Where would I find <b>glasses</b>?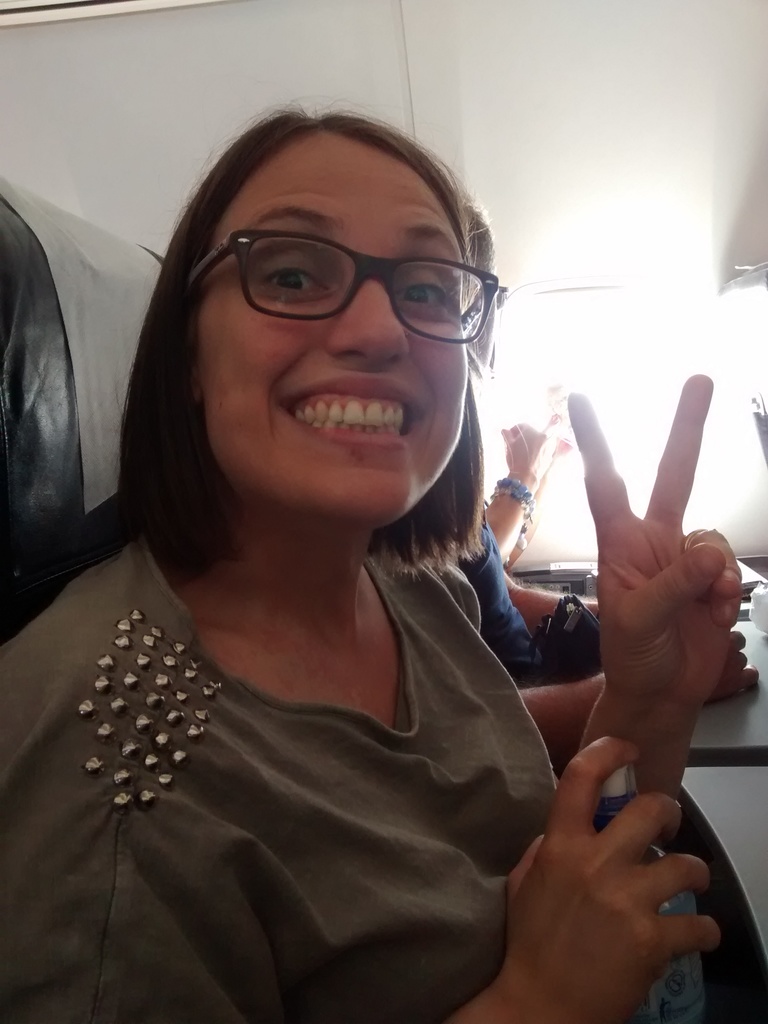
At x1=186 y1=217 x2=493 y2=329.
